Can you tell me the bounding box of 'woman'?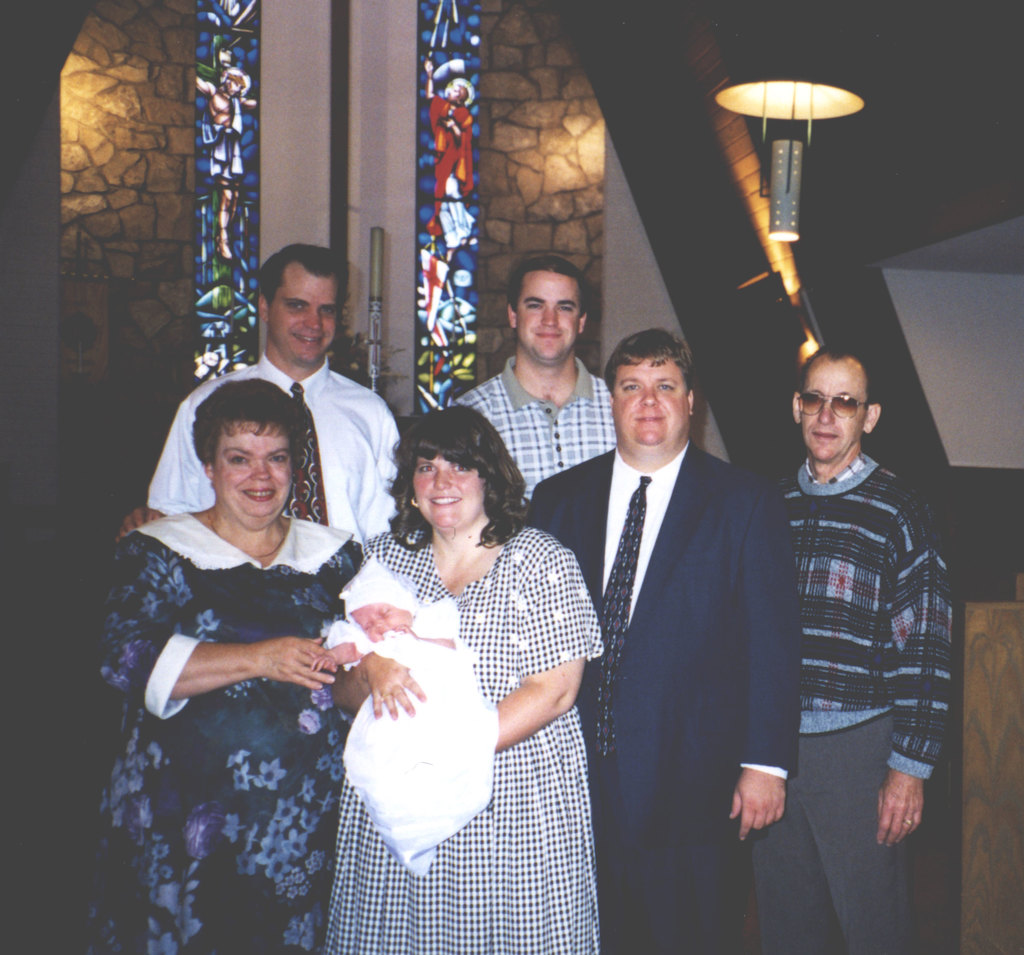
90:370:366:954.
